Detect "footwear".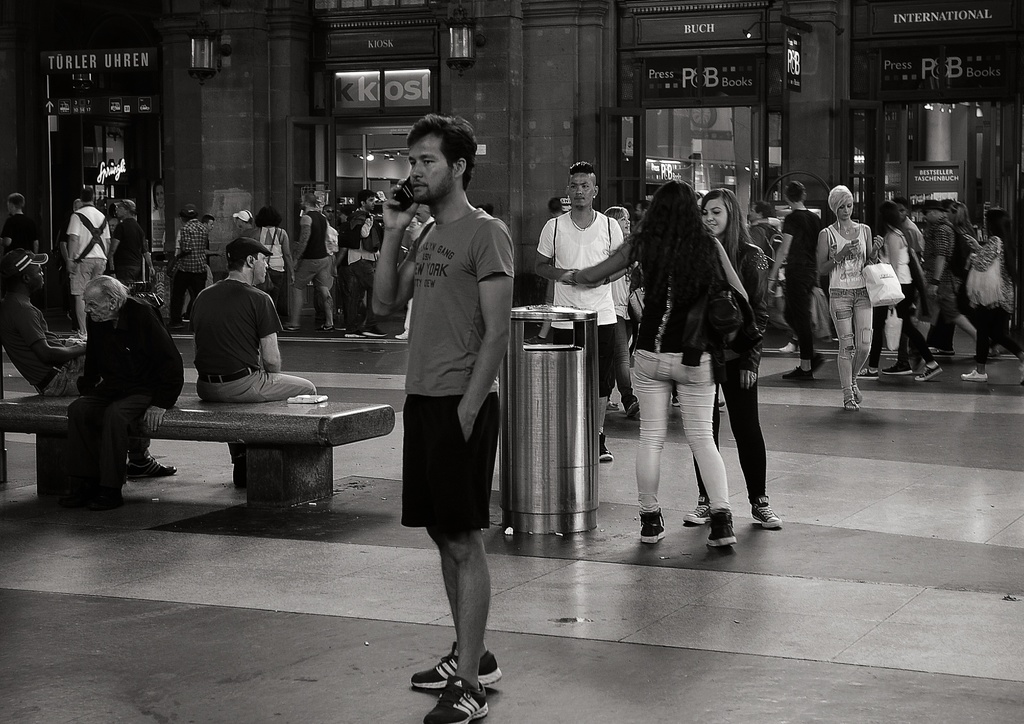
Detected at detection(127, 452, 175, 479).
